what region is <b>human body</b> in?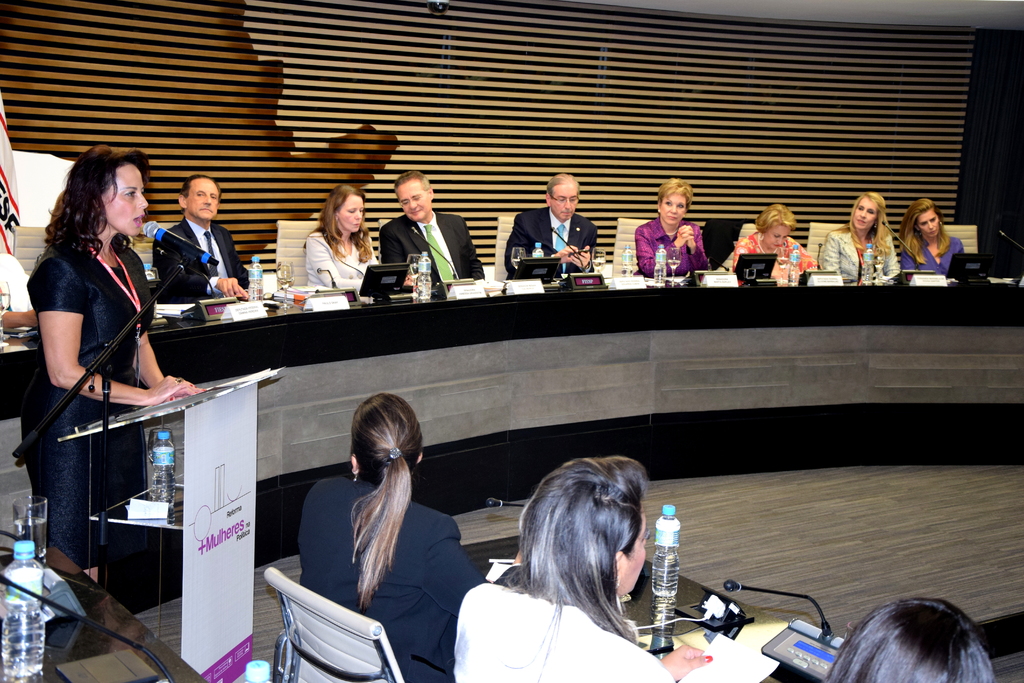
box(902, 239, 970, 285).
